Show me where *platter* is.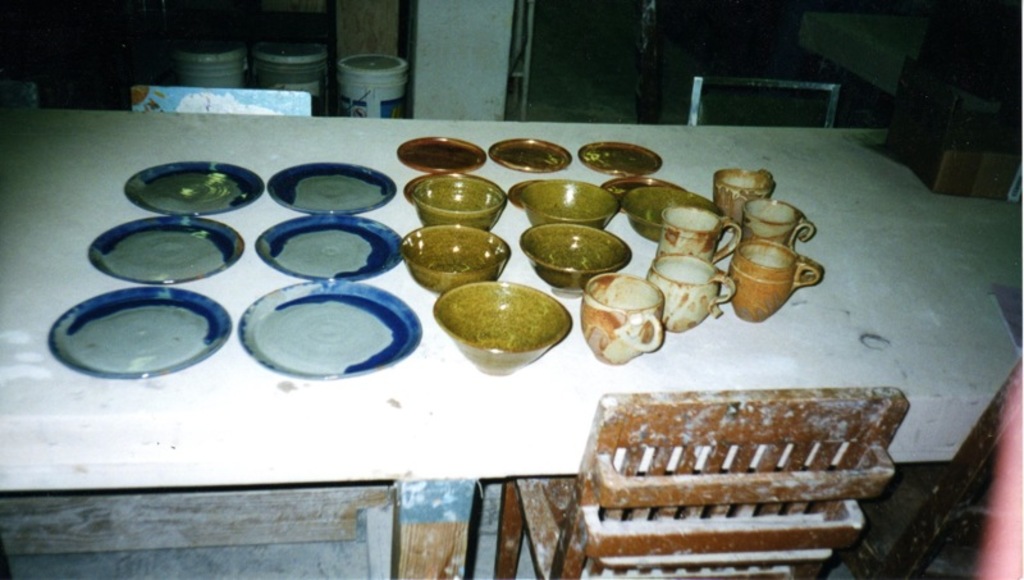
*platter* is at (x1=128, y1=164, x2=261, y2=214).
